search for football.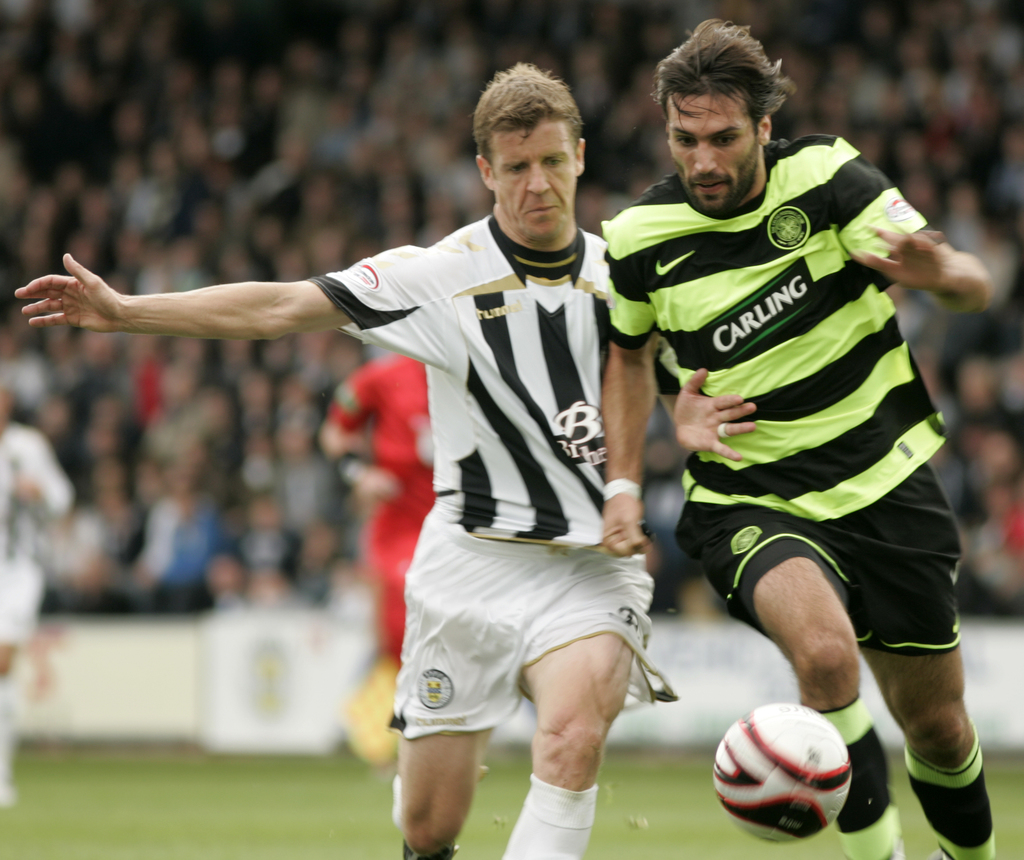
Found at locate(707, 702, 852, 845).
